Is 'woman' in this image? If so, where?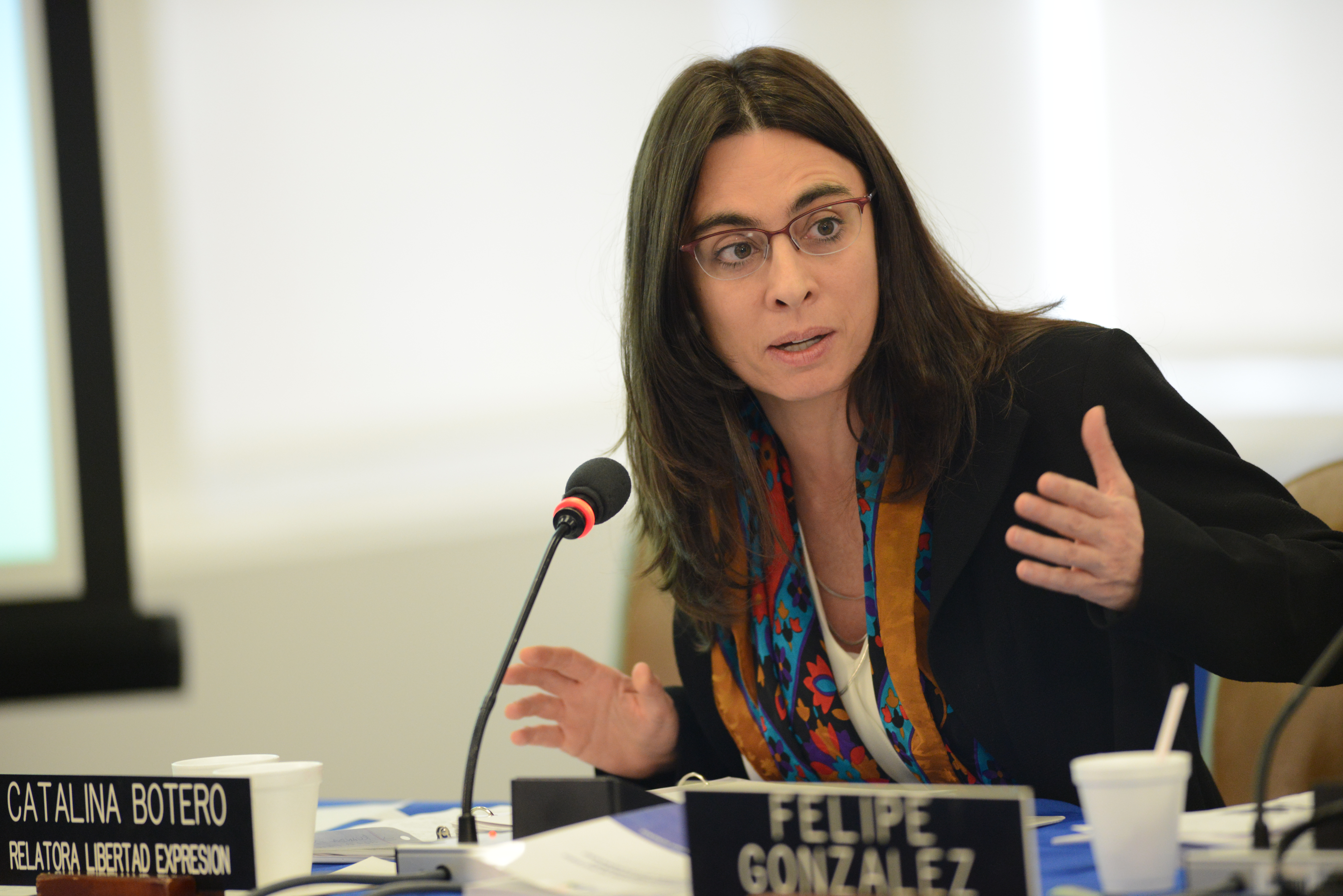
Yes, at bbox(90, 9, 245, 148).
